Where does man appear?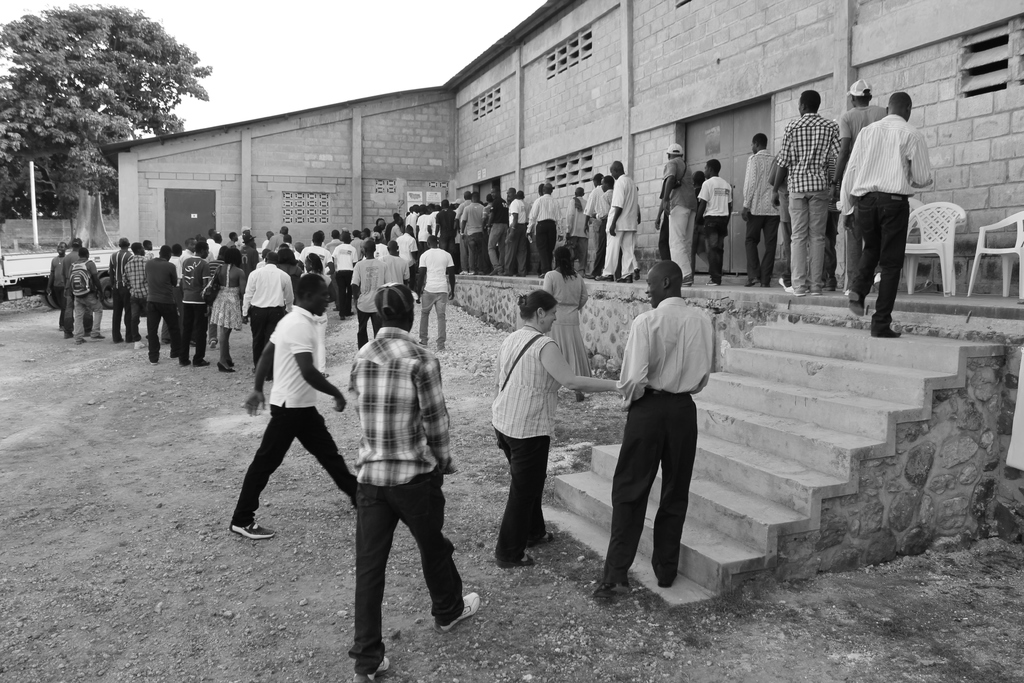
Appears at bbox(241, 253, 292, 382).
